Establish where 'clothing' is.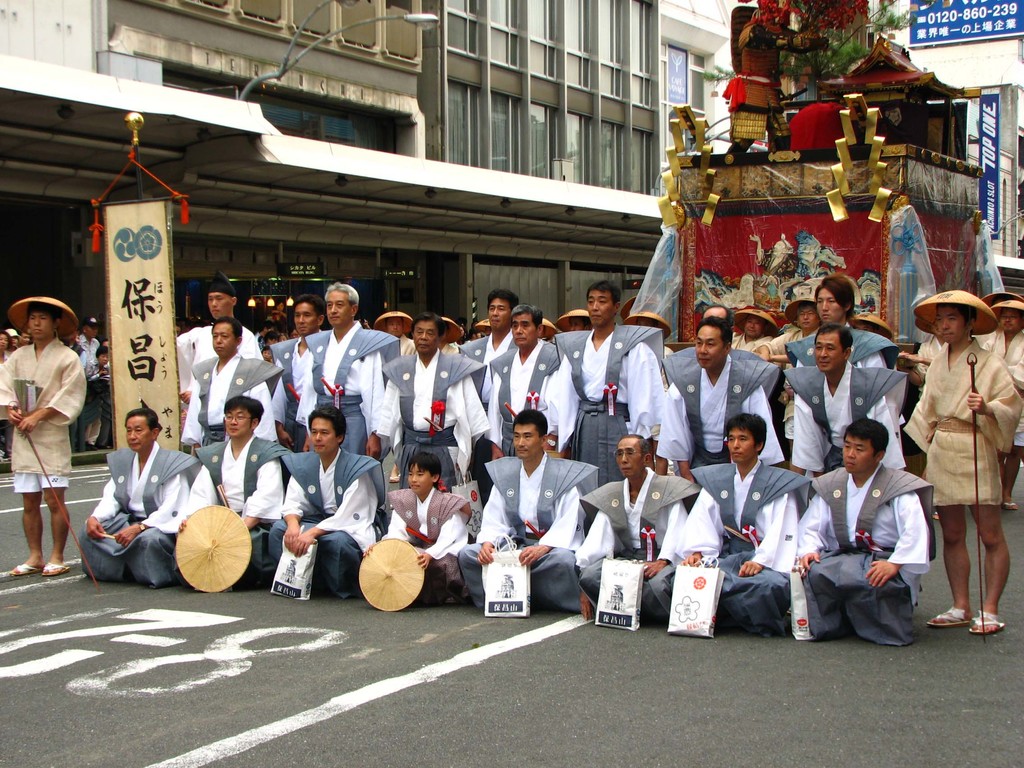
Established at {"left": 439, "top": 344, "right": 463, "bottom": 353}.
